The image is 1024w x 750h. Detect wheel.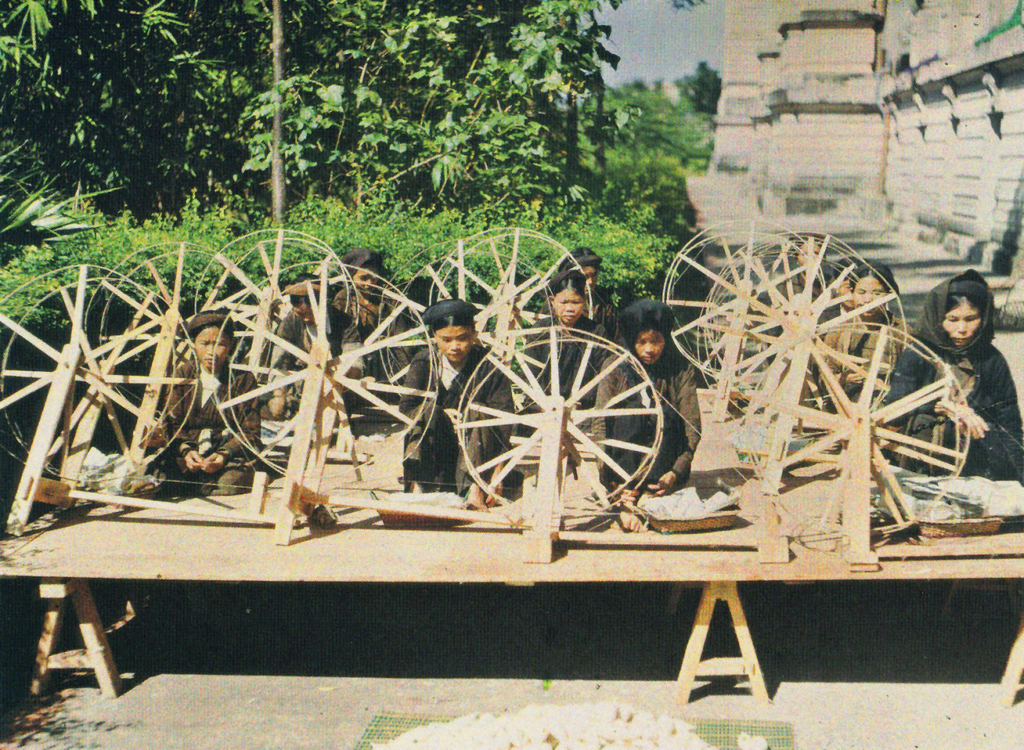
Detection: [191, 228, 357, 379].
